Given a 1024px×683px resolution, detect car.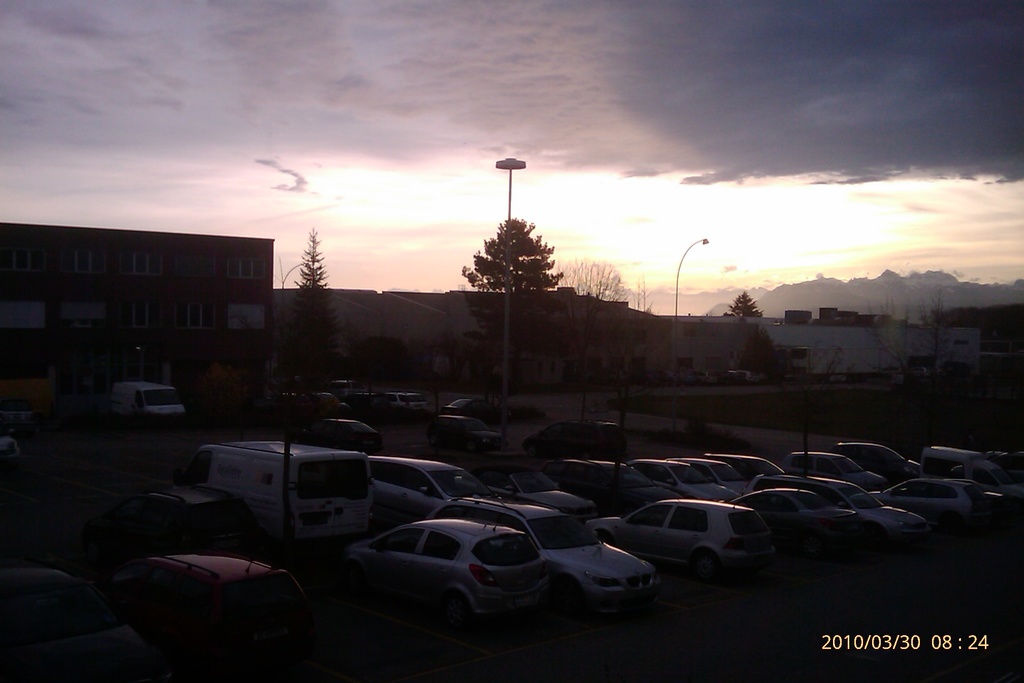
crop(440, 393, 492, 420).
